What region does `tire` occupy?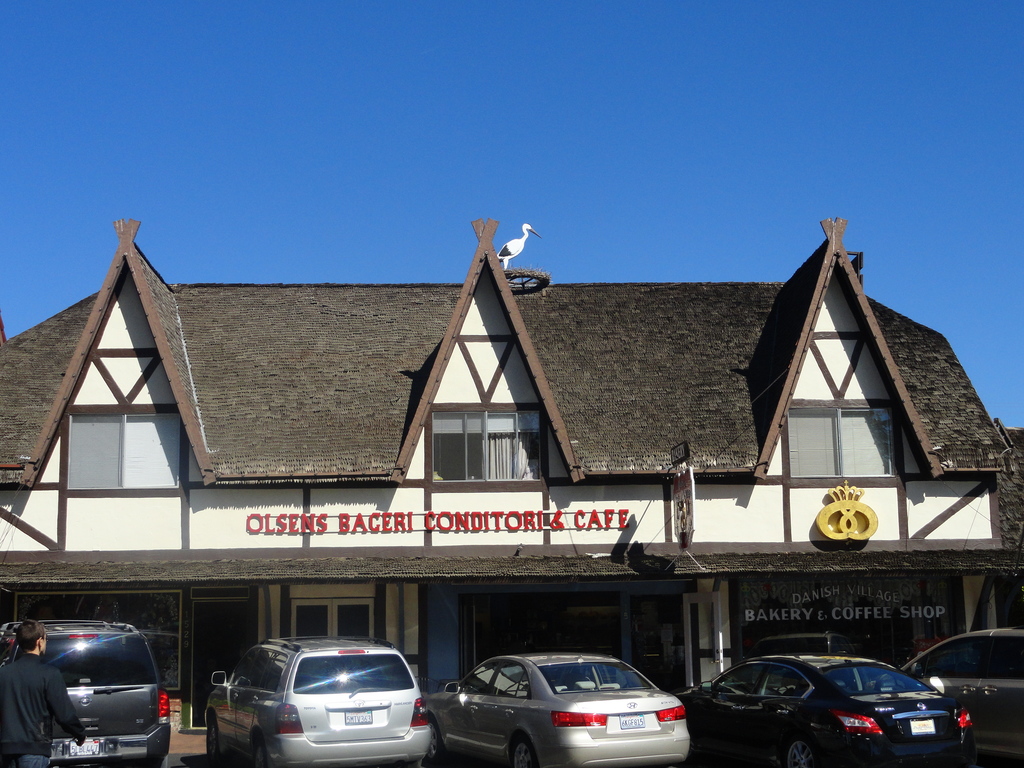
152 746 168 767.
